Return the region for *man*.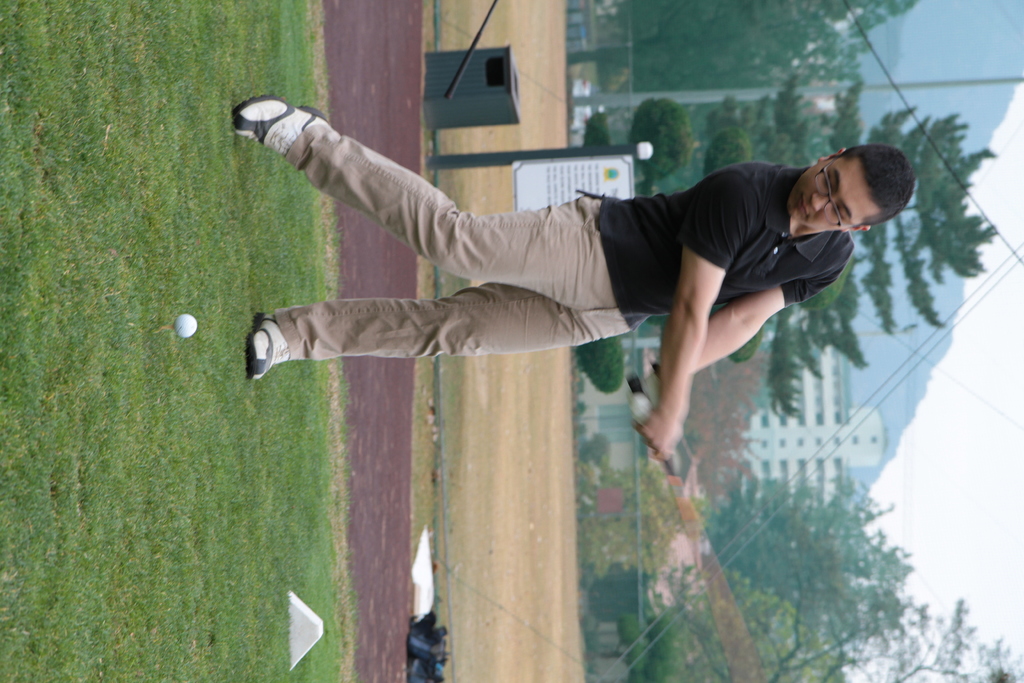
select_region(234, 104, 931, 465).
